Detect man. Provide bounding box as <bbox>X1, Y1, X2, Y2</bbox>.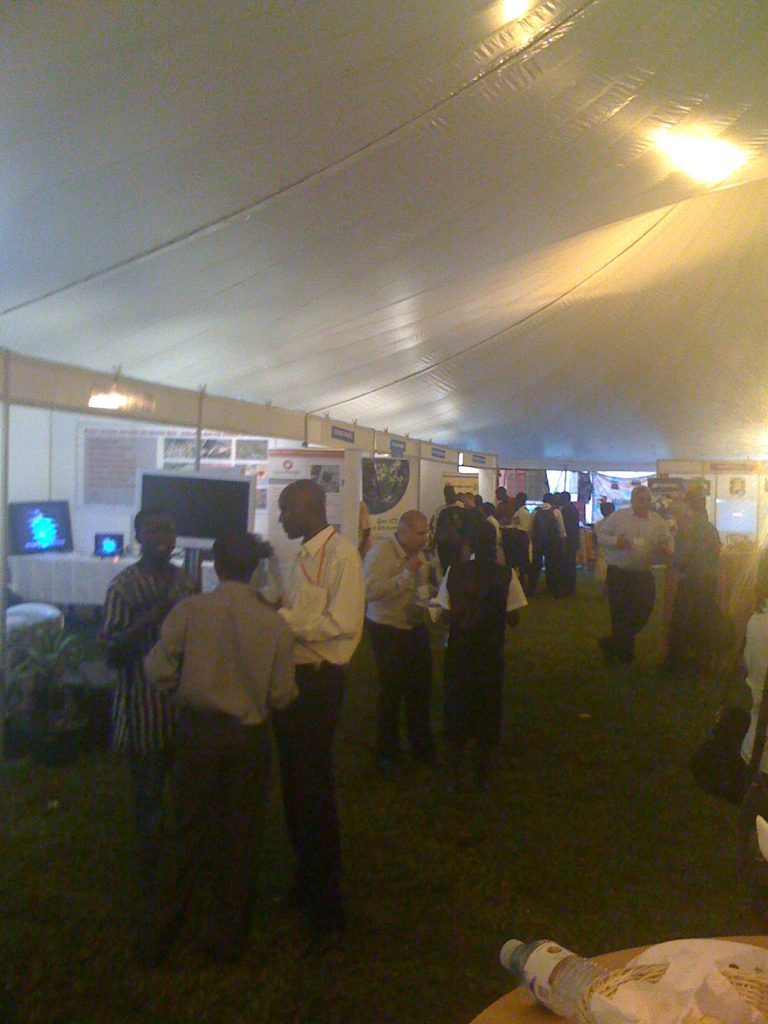
<bbox>358, 514, 438, 766</bbox>.
